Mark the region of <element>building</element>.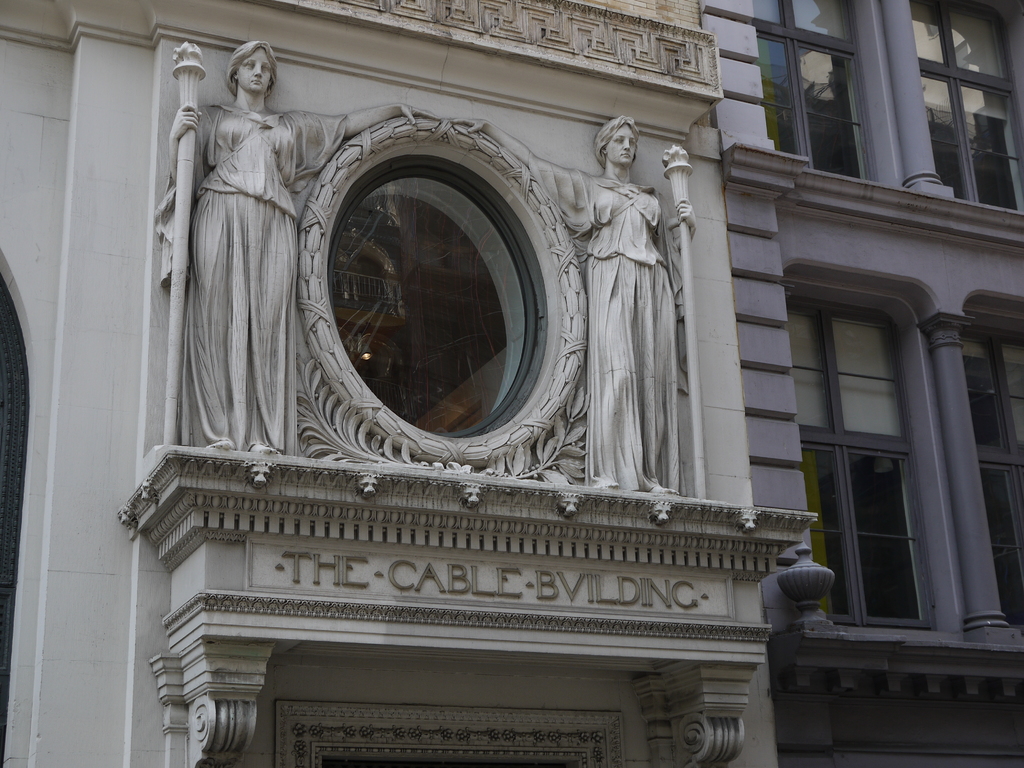
Region: (left=0, top=0, right=1023, bottom=767).
